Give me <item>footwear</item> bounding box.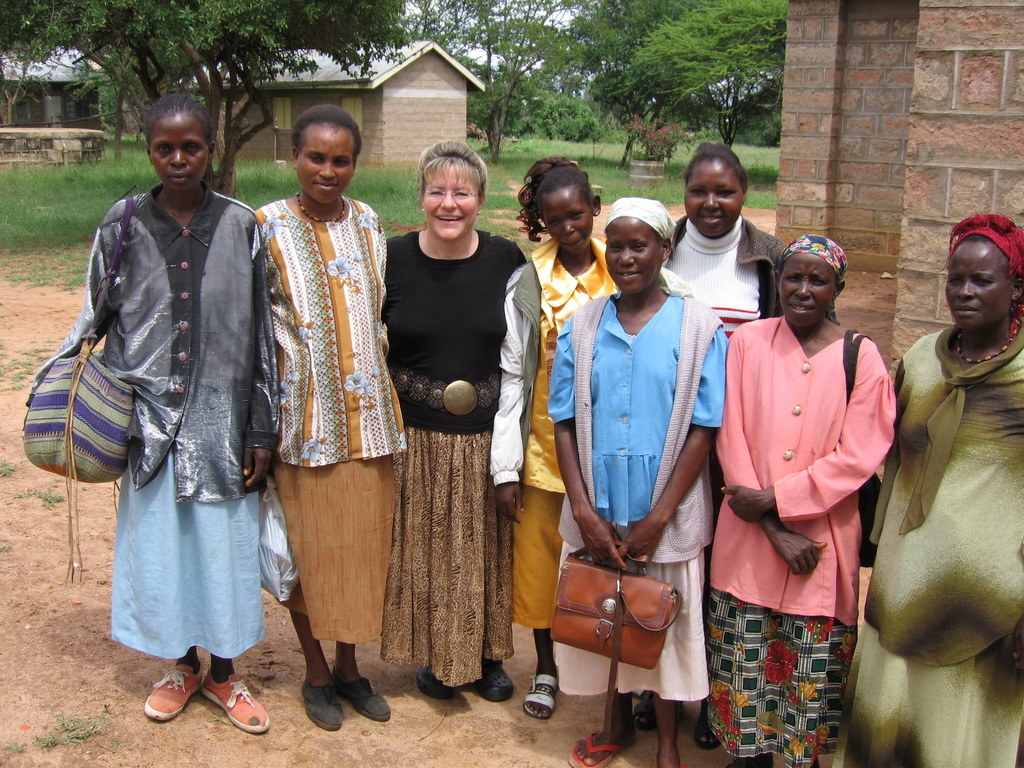
BBox(300, 675, 341, 733).
